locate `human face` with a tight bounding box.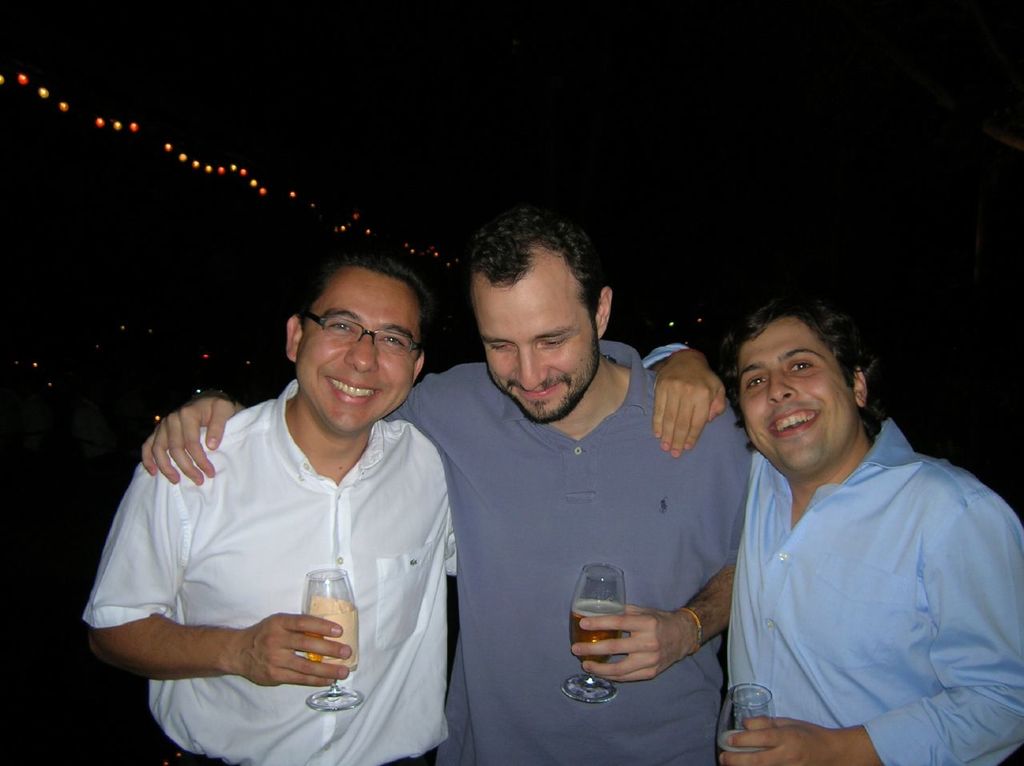
[left=475, top=252, right=602, bottom=427].
